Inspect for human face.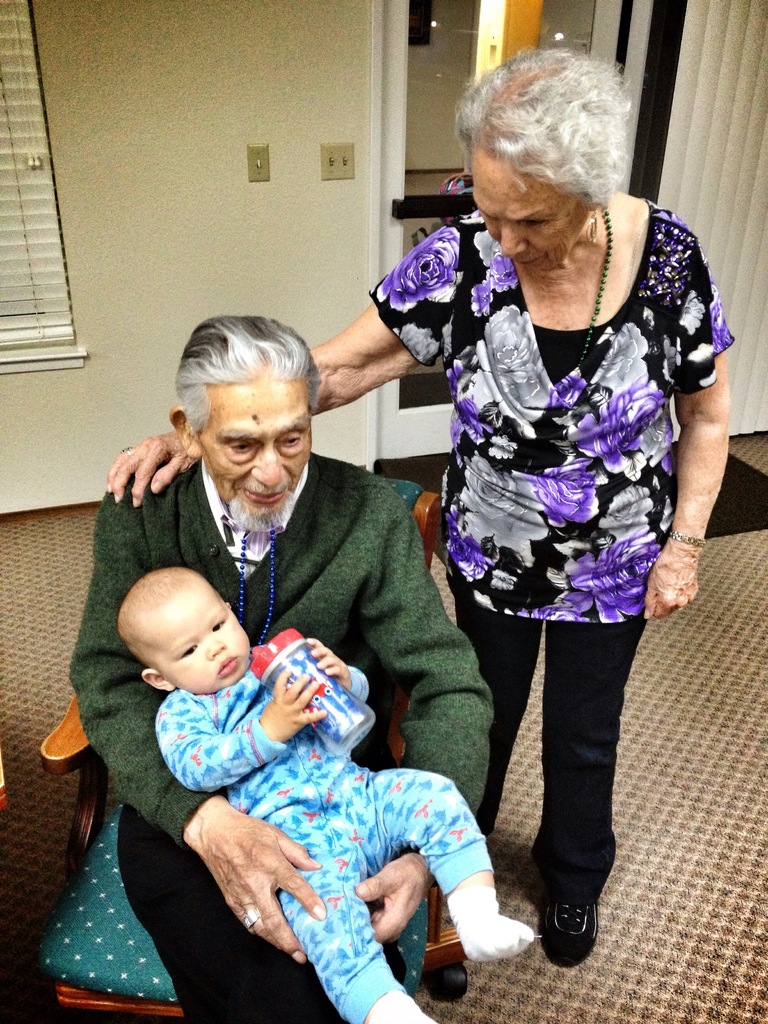
Inspection: detection(172, 603, 224, 689).
